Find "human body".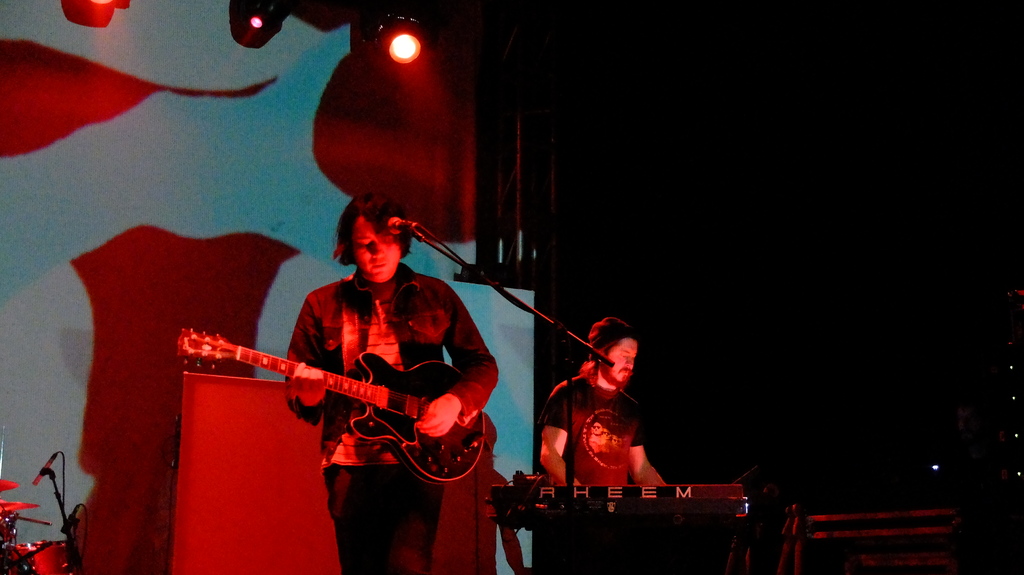
(x1=528, y1=300, x2=681, y2=507).
